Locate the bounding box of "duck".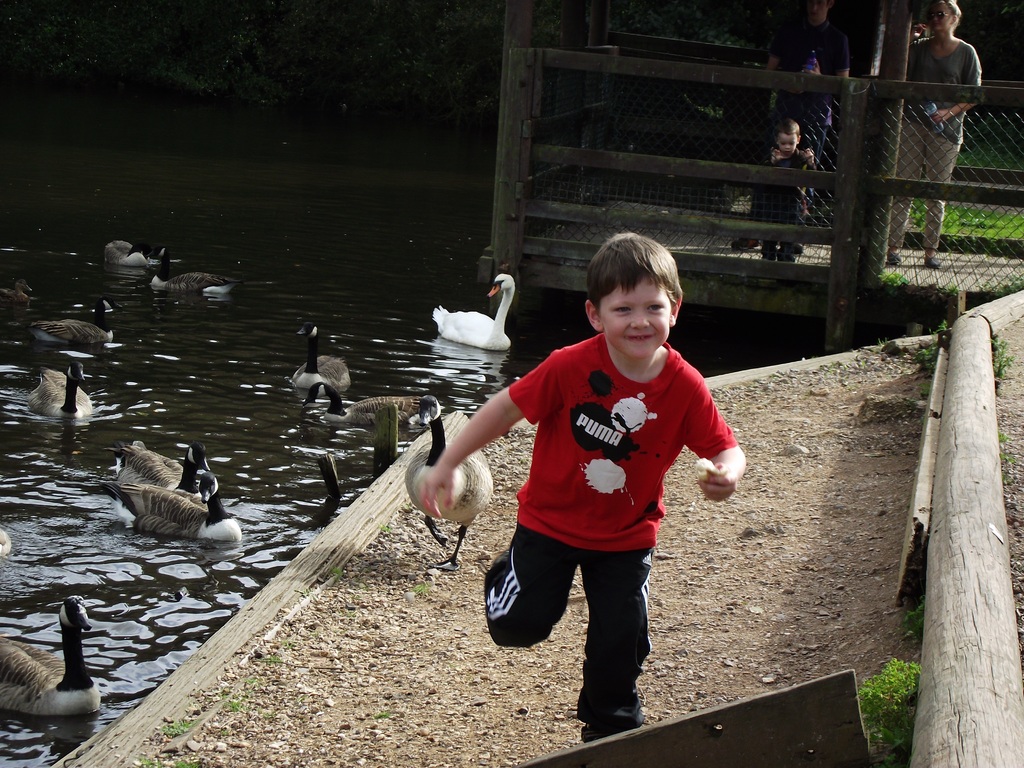
Bounding box: <box>292,378,384,441</box>.
